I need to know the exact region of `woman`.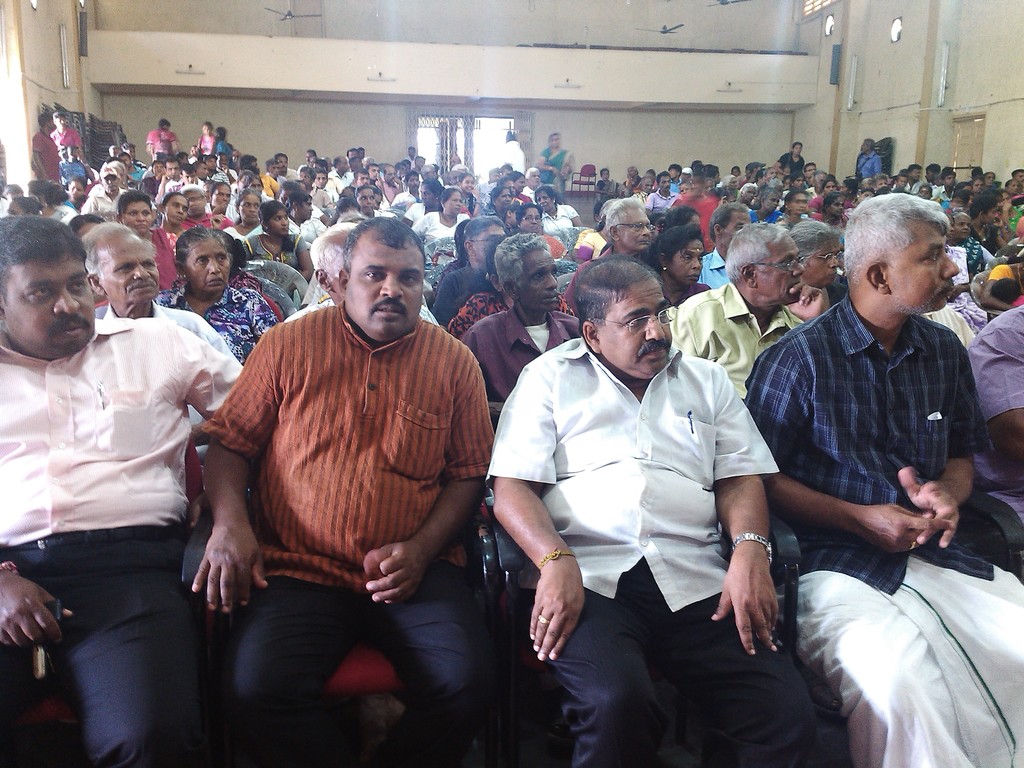
Region: 513 204 570 259.
